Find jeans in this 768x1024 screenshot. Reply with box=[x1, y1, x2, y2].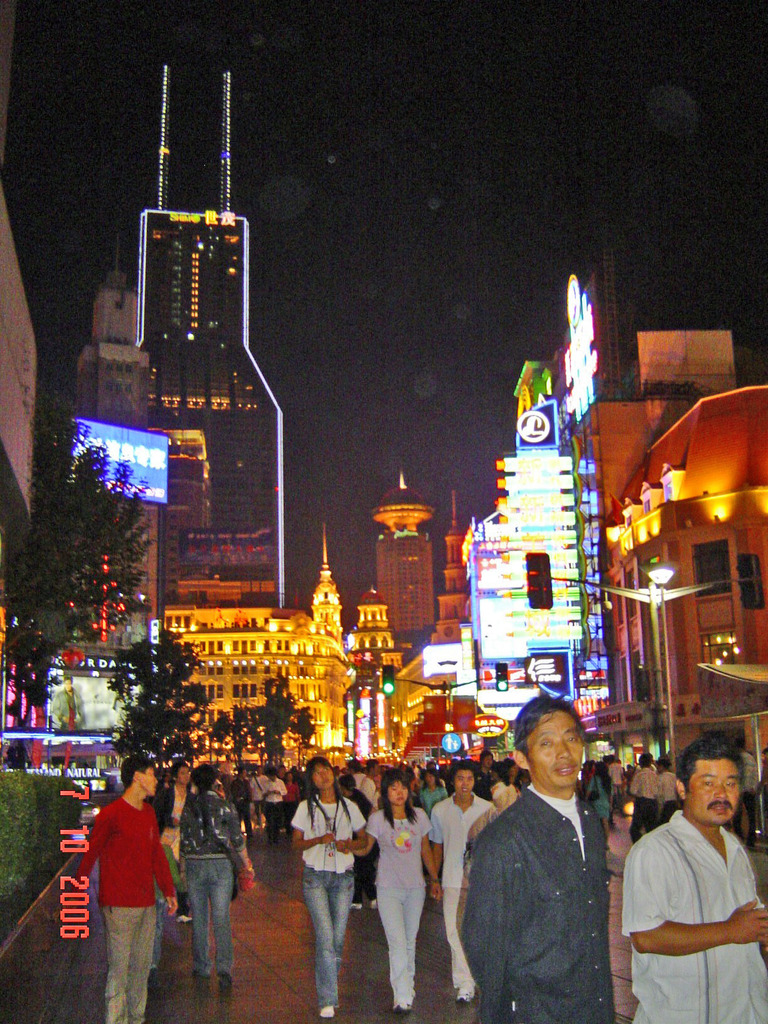
box=[175, 858, 237, 973].
